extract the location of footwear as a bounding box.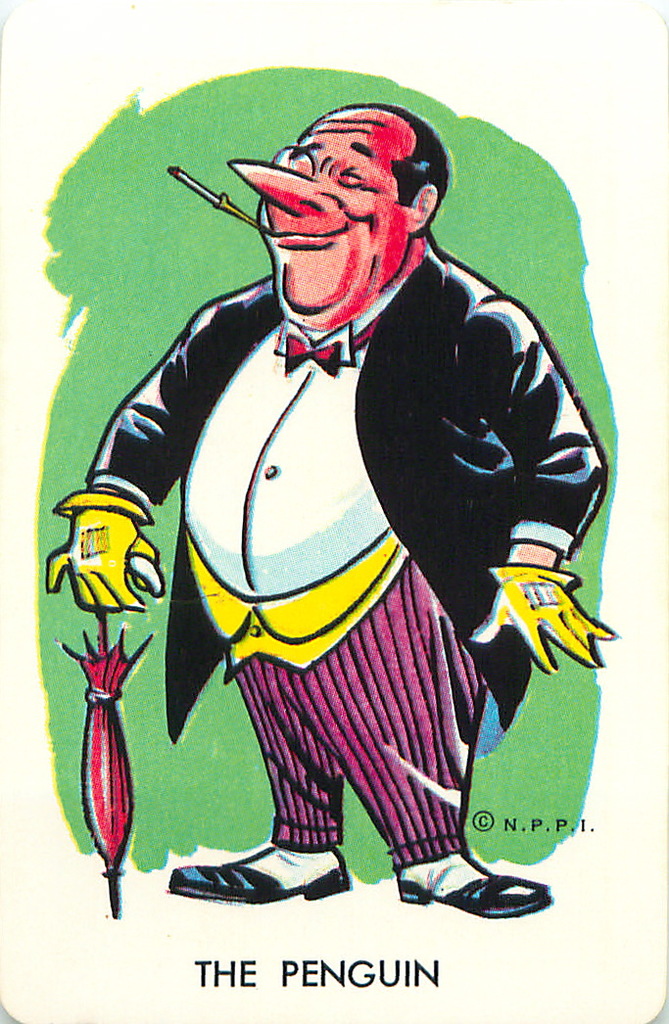
[157,823,376,911].
